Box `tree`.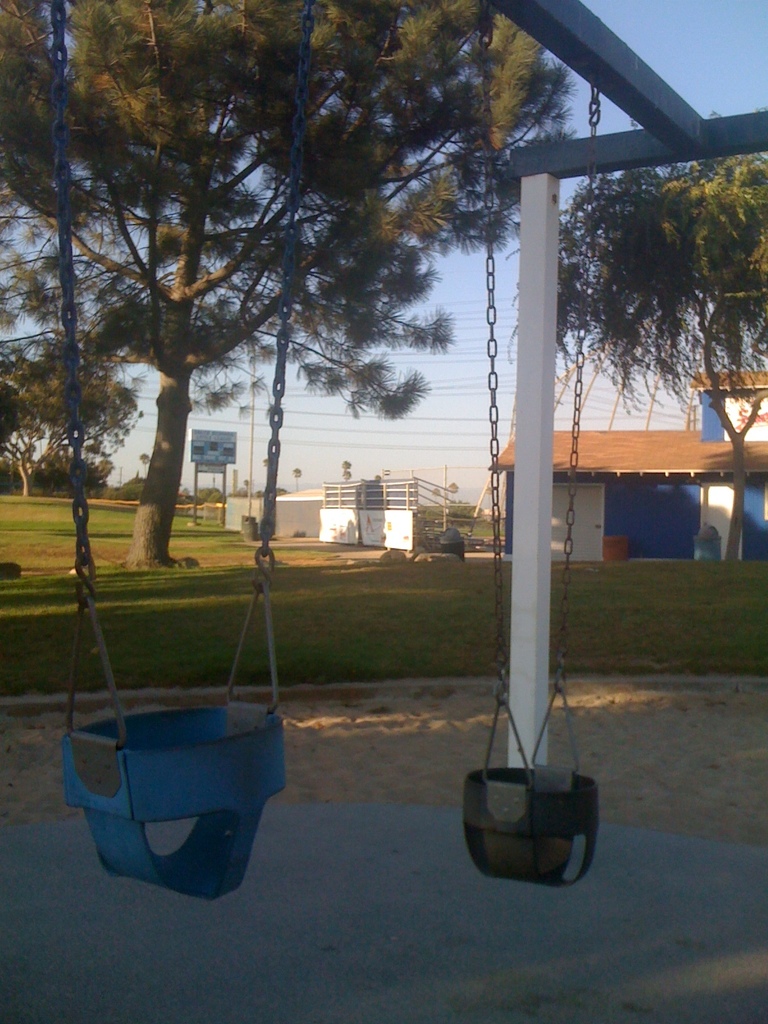
box(508, 108, 767, 566).
